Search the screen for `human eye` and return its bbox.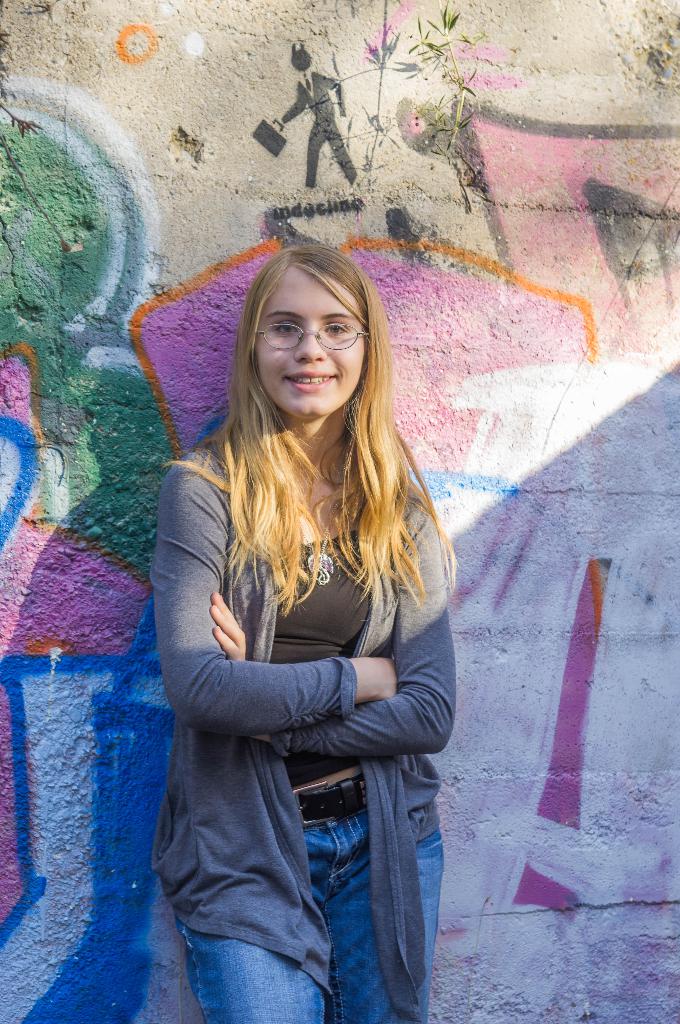
Found: box(318, 315, 347, 339).
